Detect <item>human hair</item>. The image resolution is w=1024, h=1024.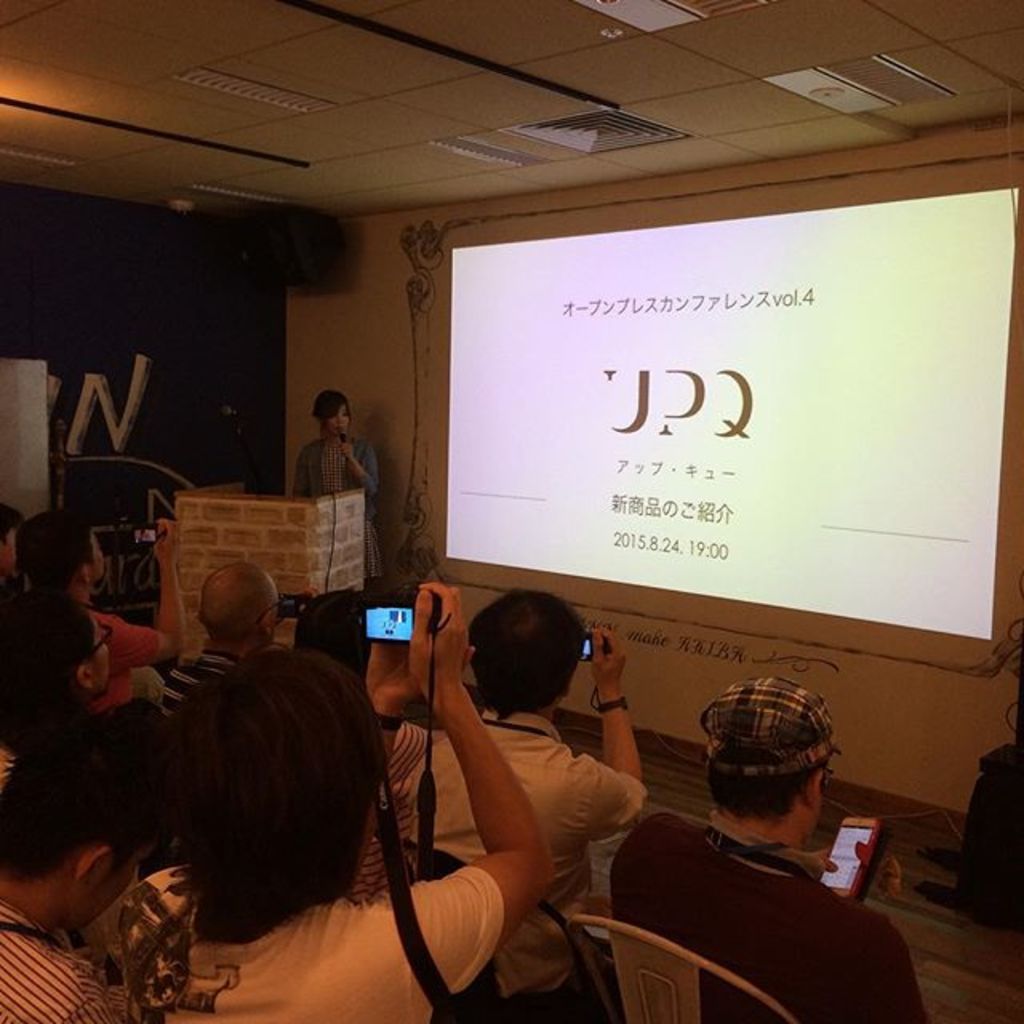
(470, 589, 589, 730).
